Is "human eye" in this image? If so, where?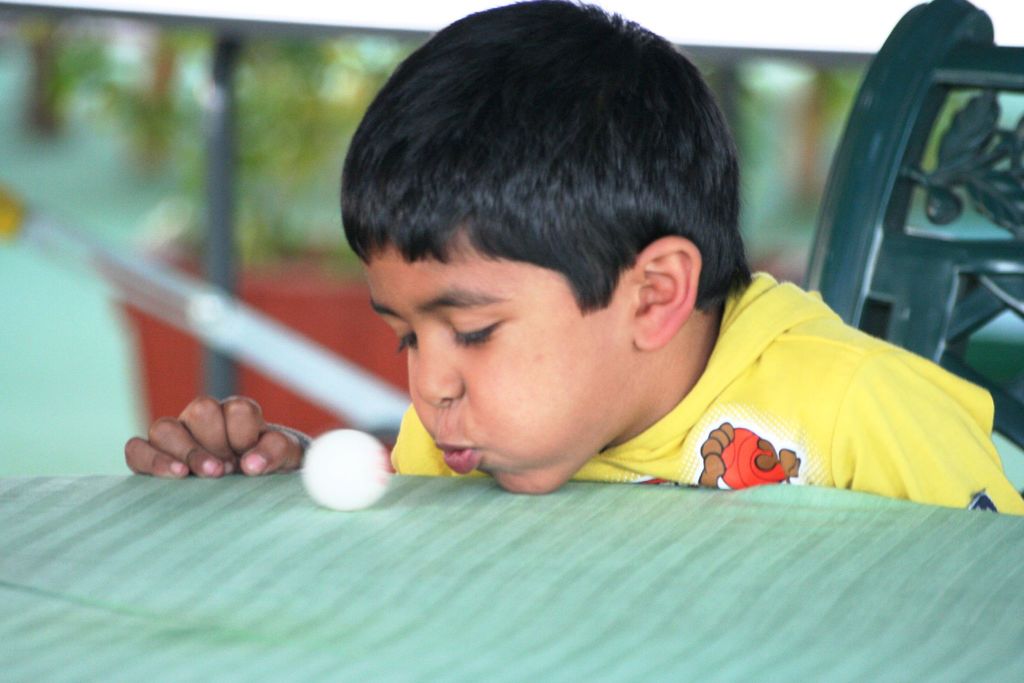
Yes, at {"x1": 390, "y1": 325, "x2": 421, "y2": 358}.
